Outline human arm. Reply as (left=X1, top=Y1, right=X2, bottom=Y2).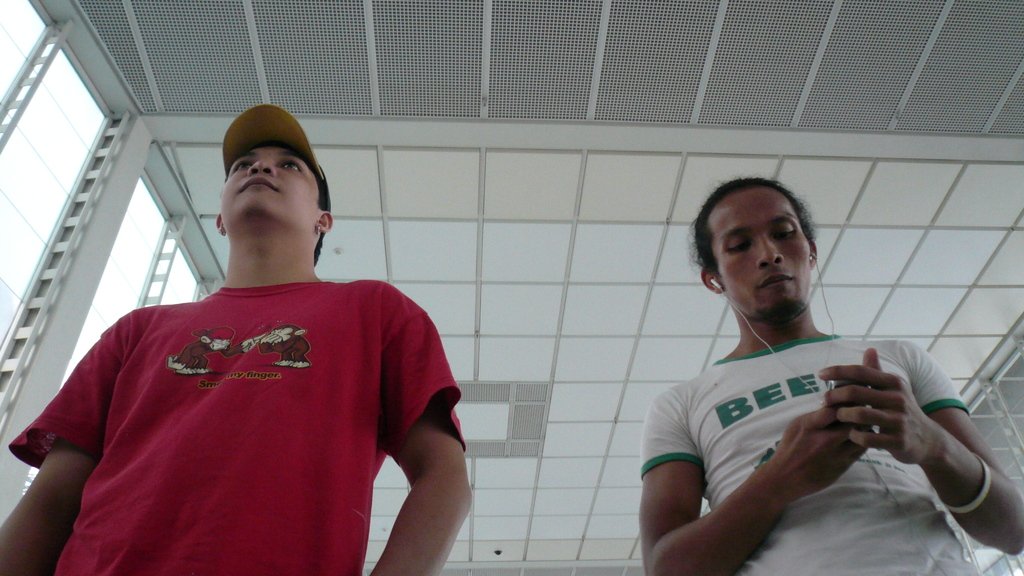
(left=0, top=312, right=136, bottom=575).
